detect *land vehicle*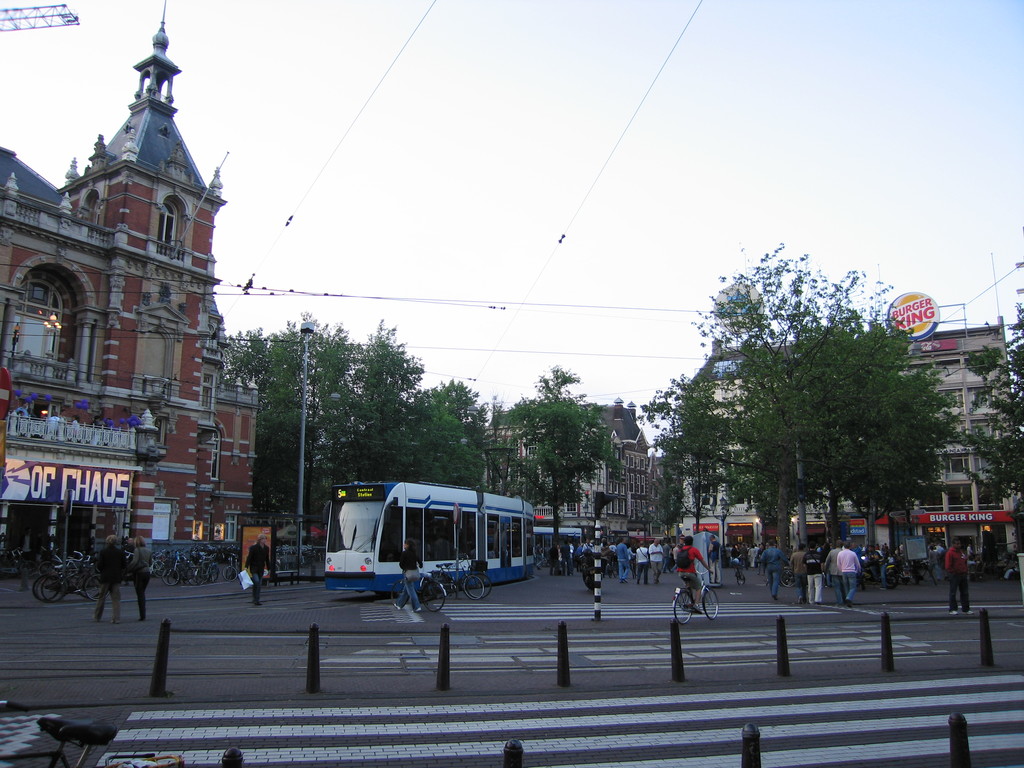
pyautogui.locateOnScreen(421, 554, 493, 597)
